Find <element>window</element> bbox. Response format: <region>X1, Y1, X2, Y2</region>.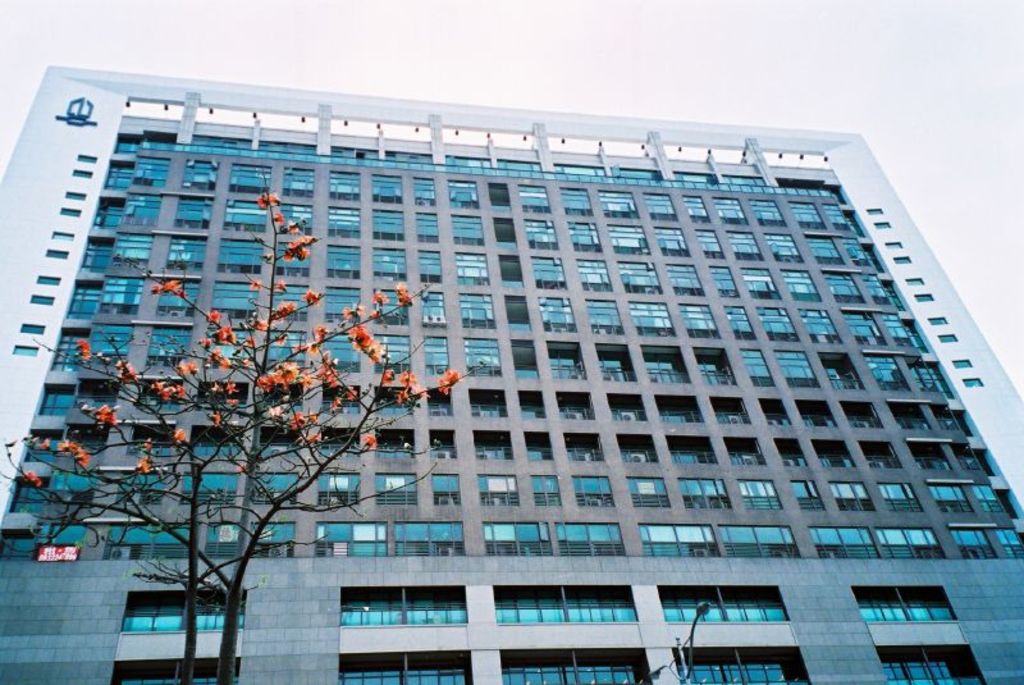
<region>893, 255, 911, 260</region>.
